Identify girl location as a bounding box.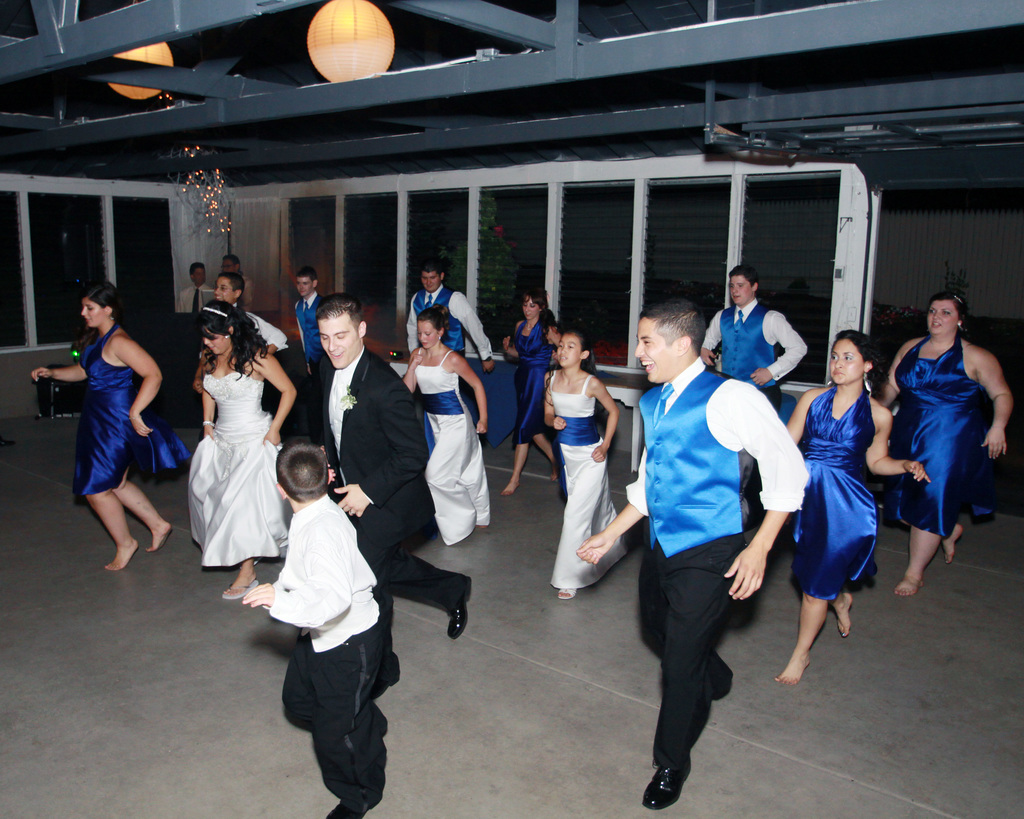
bbox(774, 330, 928, 683).
